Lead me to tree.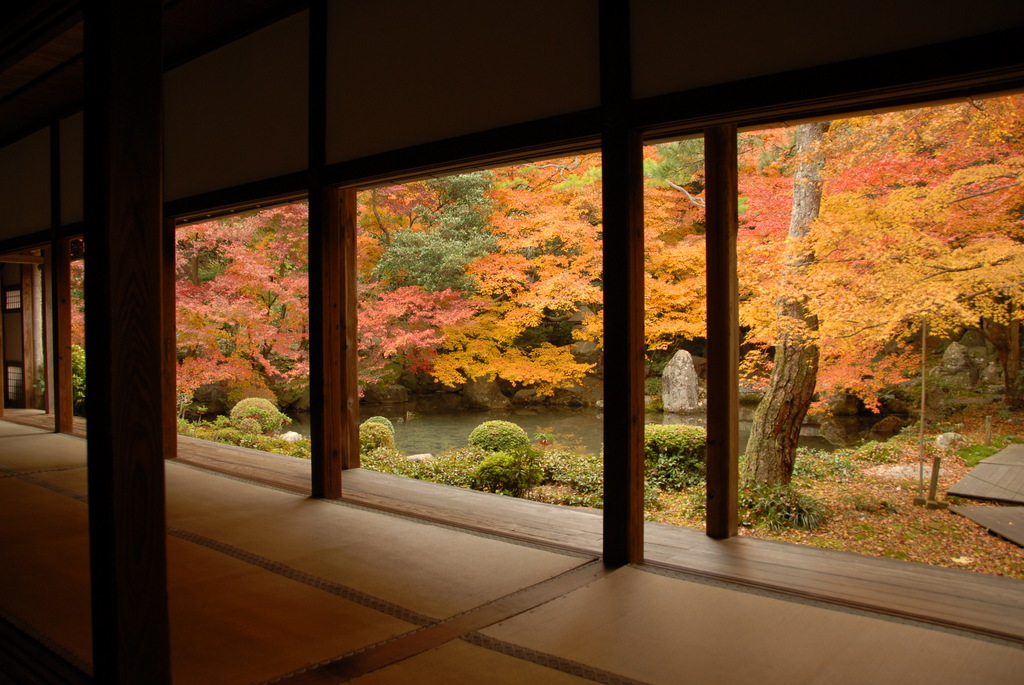
Lead to bbox=(741, 120, 831, 489).
